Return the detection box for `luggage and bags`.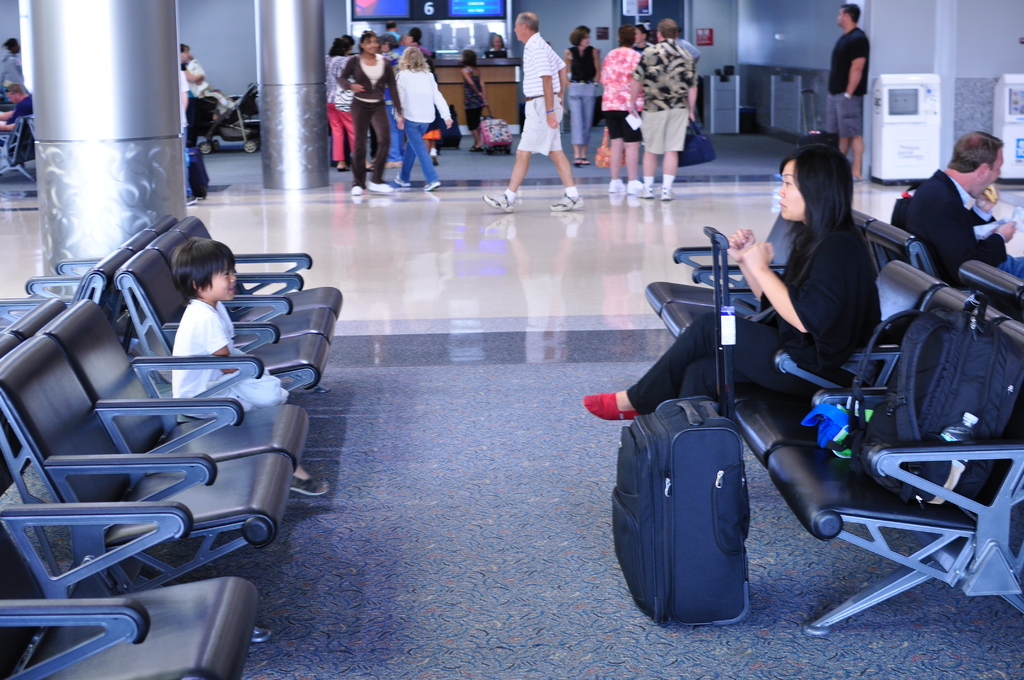
<region>800, 296, 1023, 512</region>.
